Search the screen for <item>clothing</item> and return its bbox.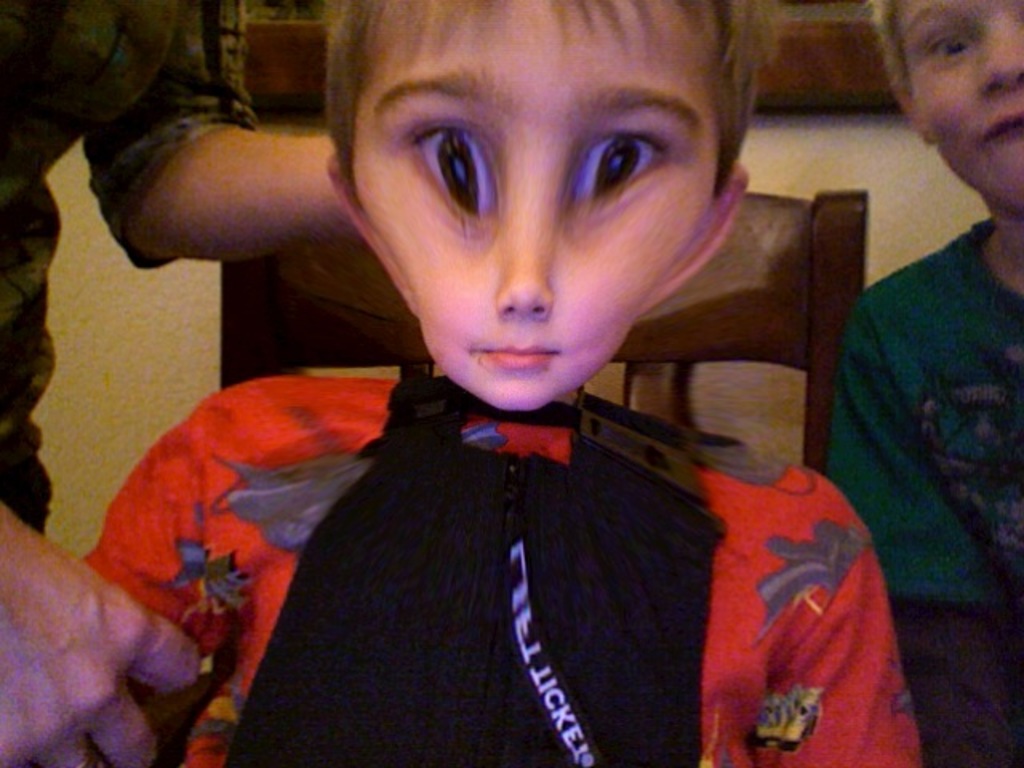
Found: x1=0 y1=0 x2=258 y2=536.
